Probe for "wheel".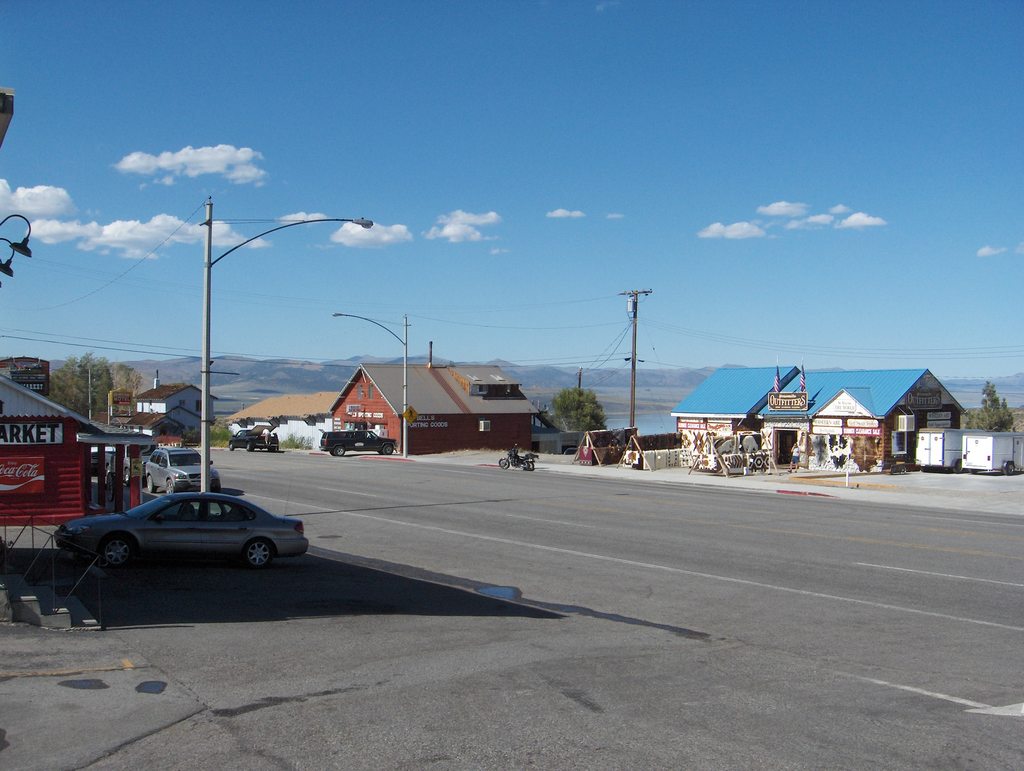
Probe result: (x1=897, y1=466, x2=906, y2=475).
